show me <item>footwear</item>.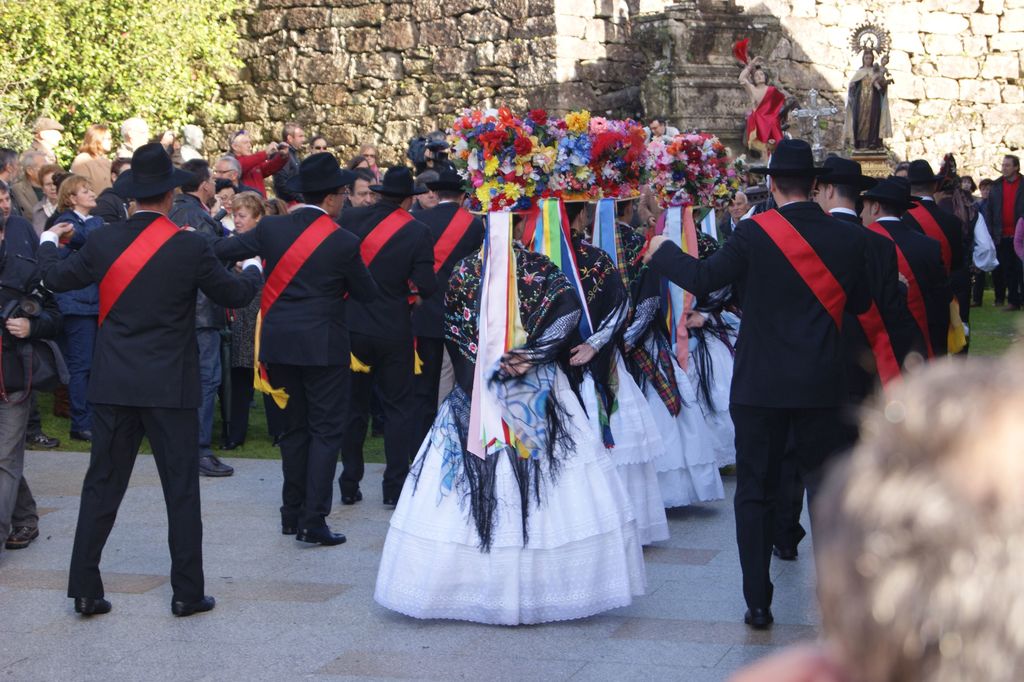
<item>footwear</item> is here: <bbox>343, 483, 362, 508</bbox>.
